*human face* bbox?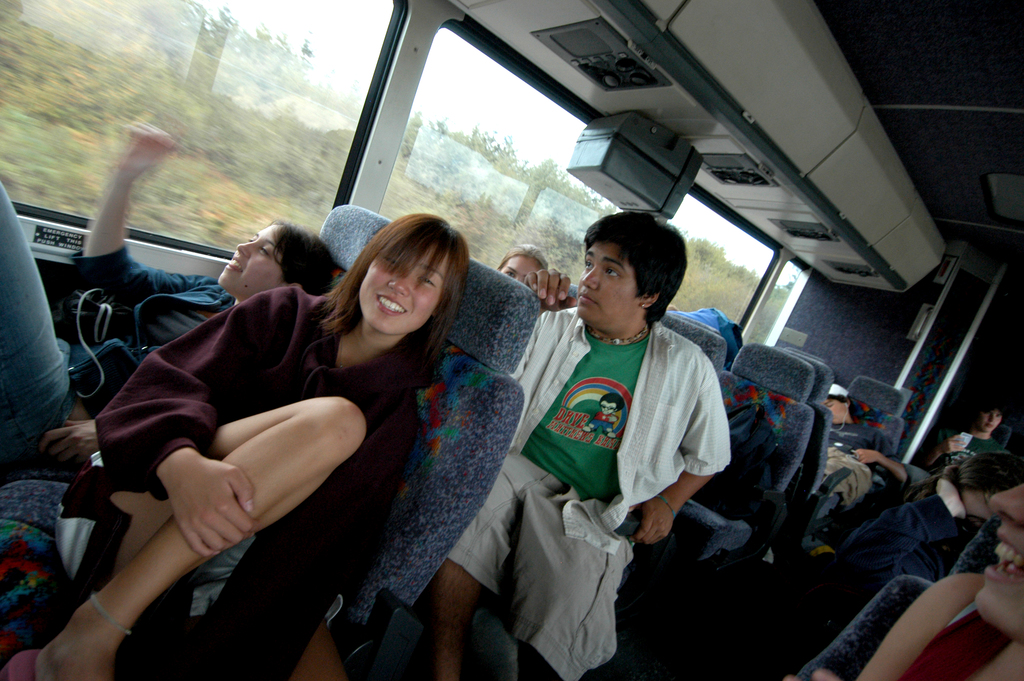
(left=498, top=252, right=540, bottom=284)
